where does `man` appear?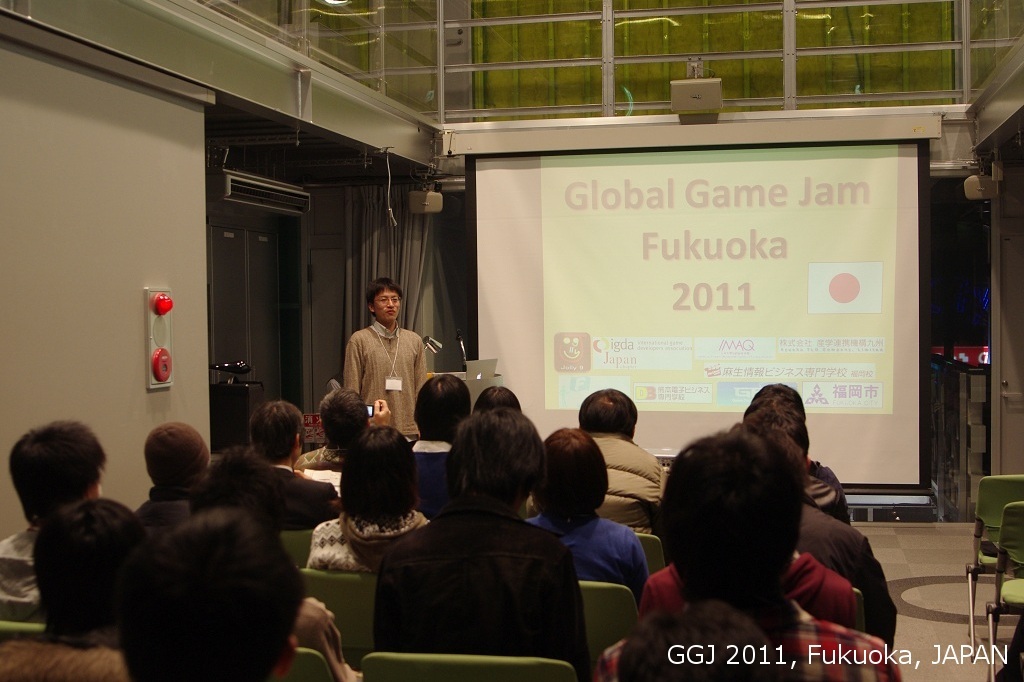
Appears at 254, 392, 340, 541.
